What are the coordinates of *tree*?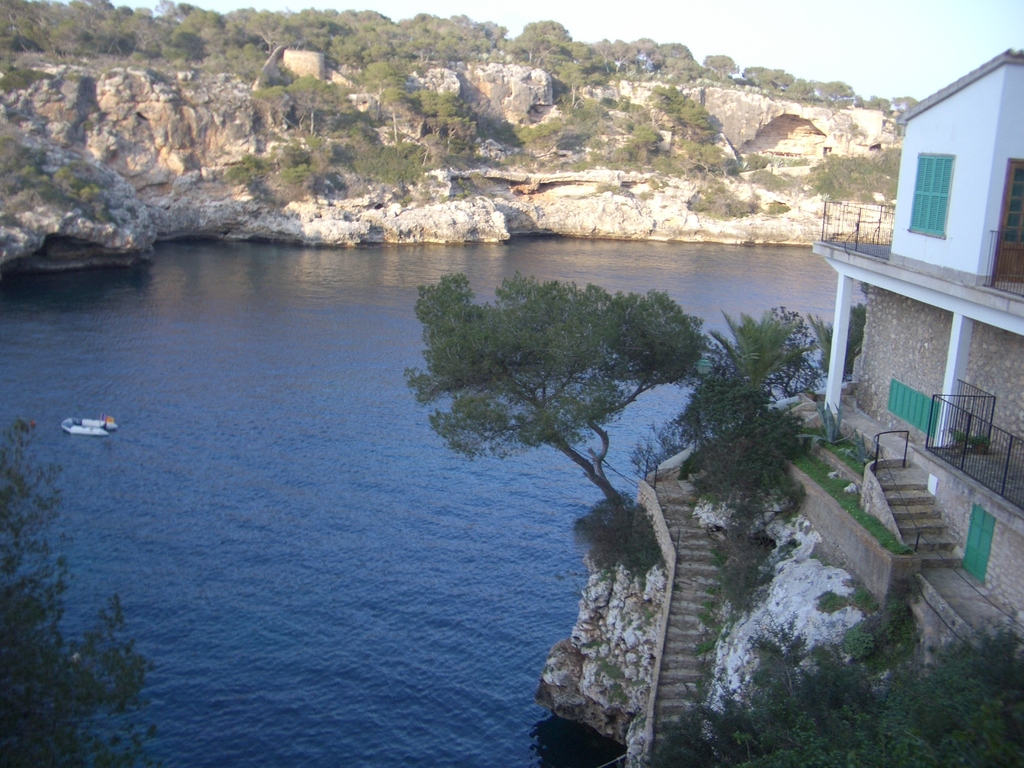
detection(390, 268, 702, 572).
